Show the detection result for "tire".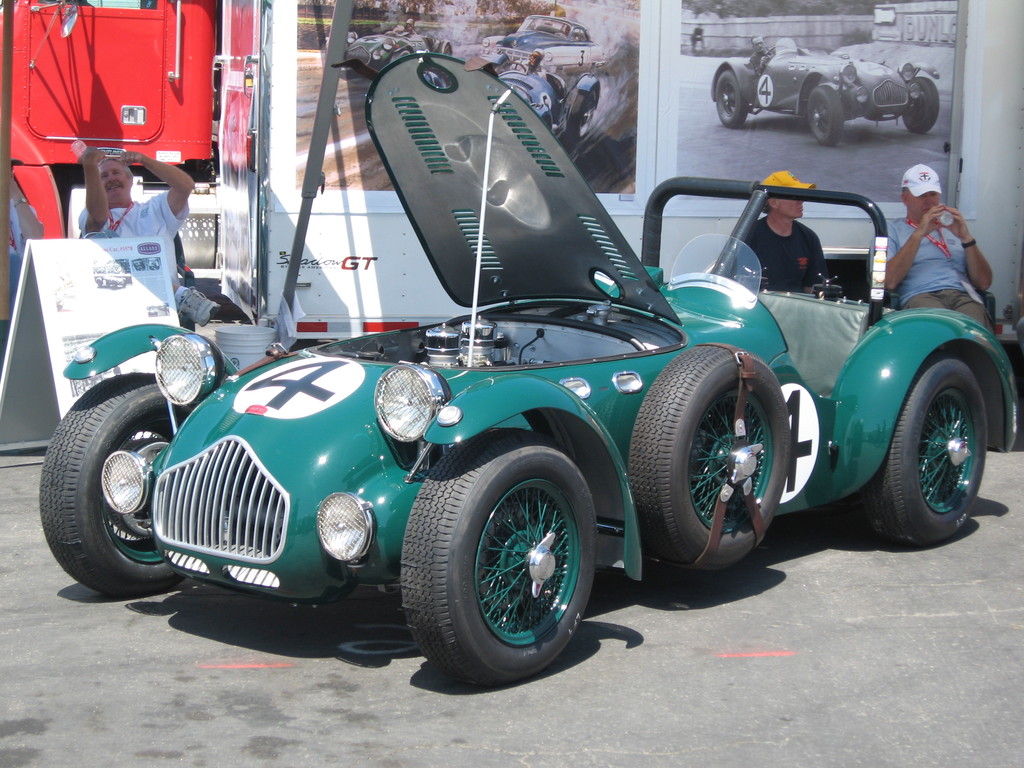
select_region(396, 430, 602, 689).
